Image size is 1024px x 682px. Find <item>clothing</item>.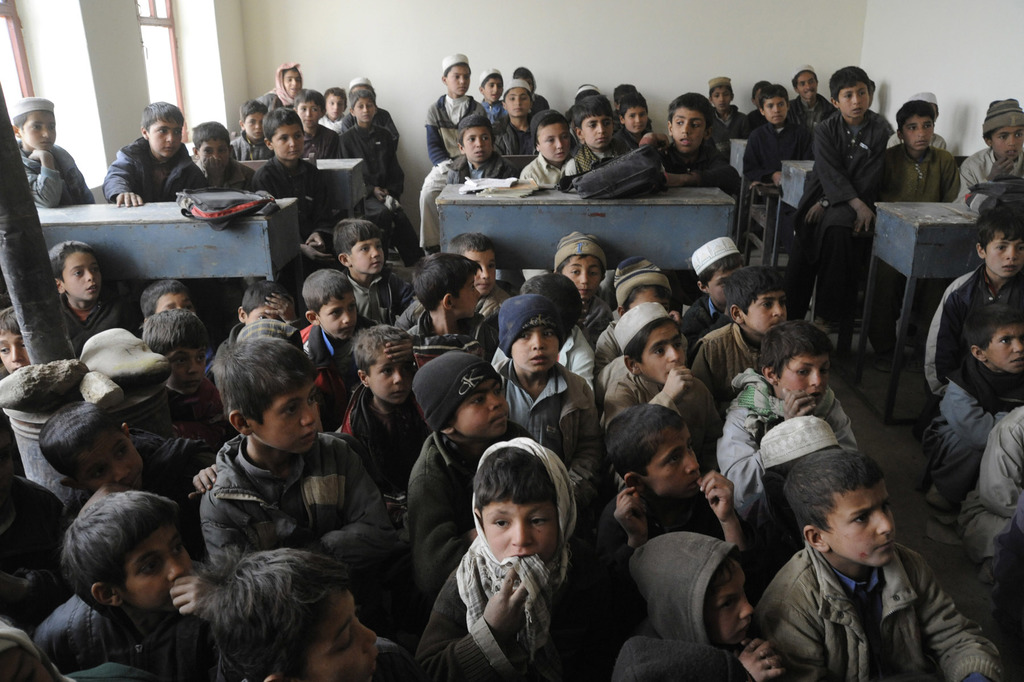
x1=954, y1=140, x2=1023, y2=201.
